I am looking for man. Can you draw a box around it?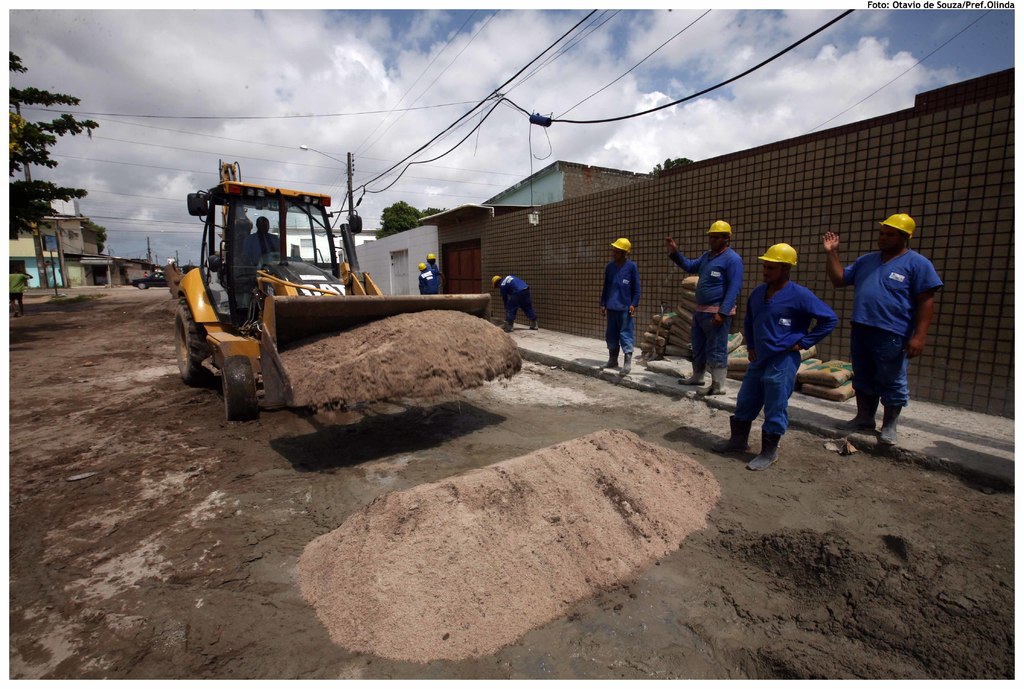
Sure, the bounding box is region(417, 263, 440, 293).
